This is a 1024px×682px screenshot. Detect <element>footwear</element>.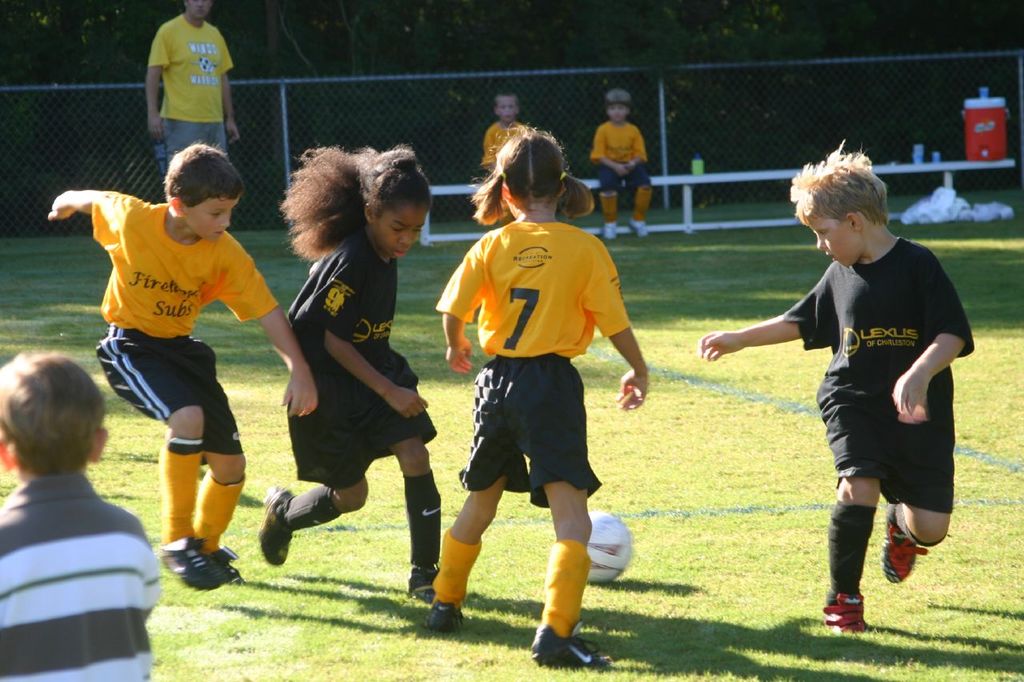
(424,600,462,638).
